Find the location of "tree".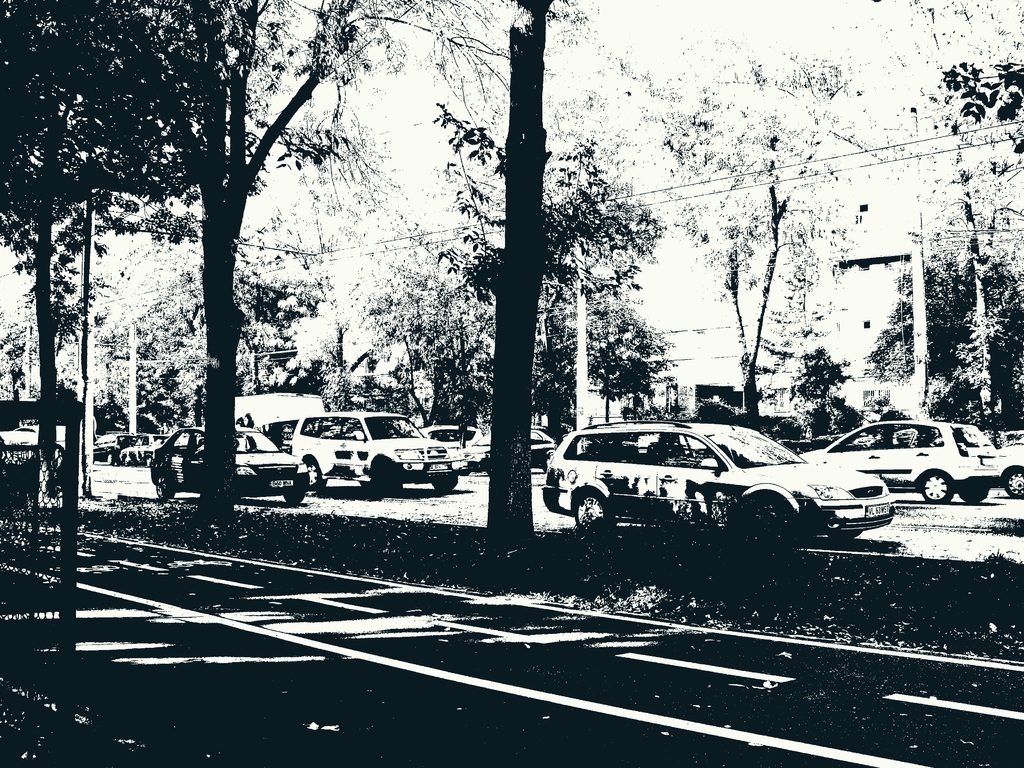
Location: 194, 0, 510, 519.
